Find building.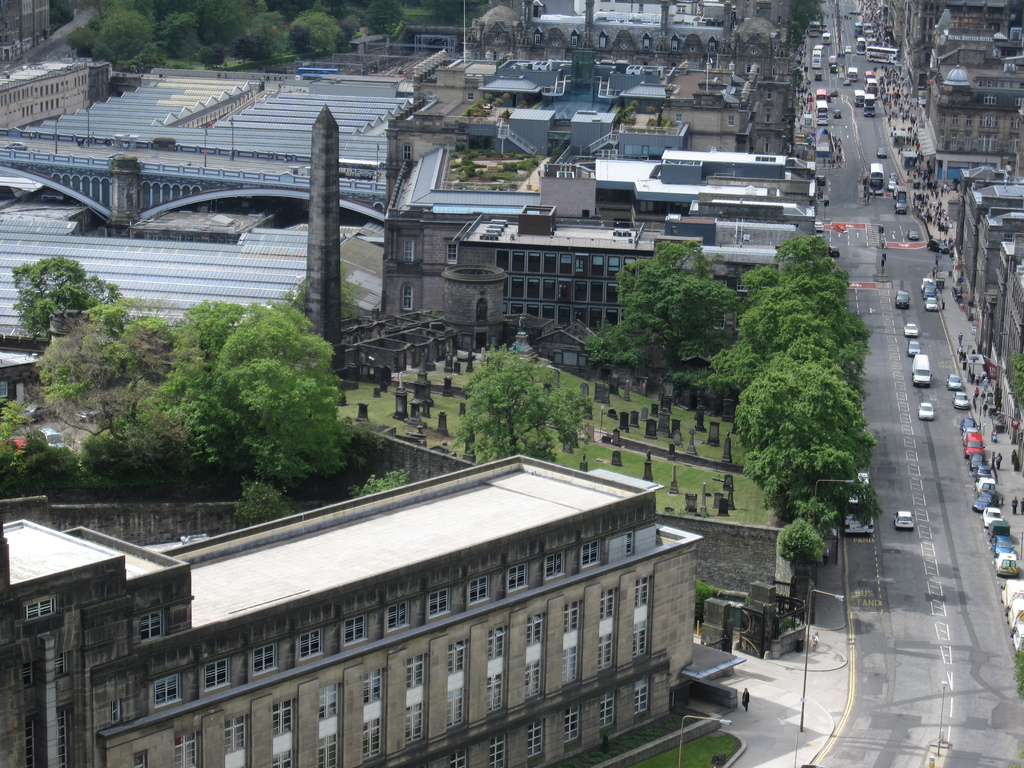
(0, 451, 747, 767).
